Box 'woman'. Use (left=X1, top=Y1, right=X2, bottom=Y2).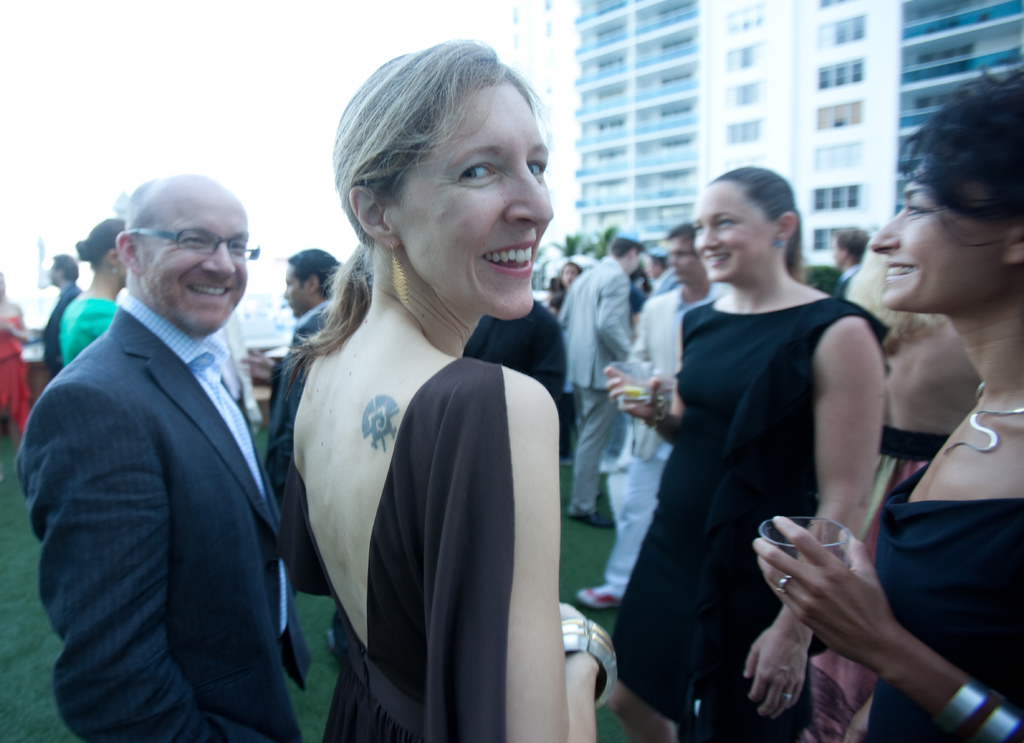
(left=276, top=38, right=614, bottom=742).
